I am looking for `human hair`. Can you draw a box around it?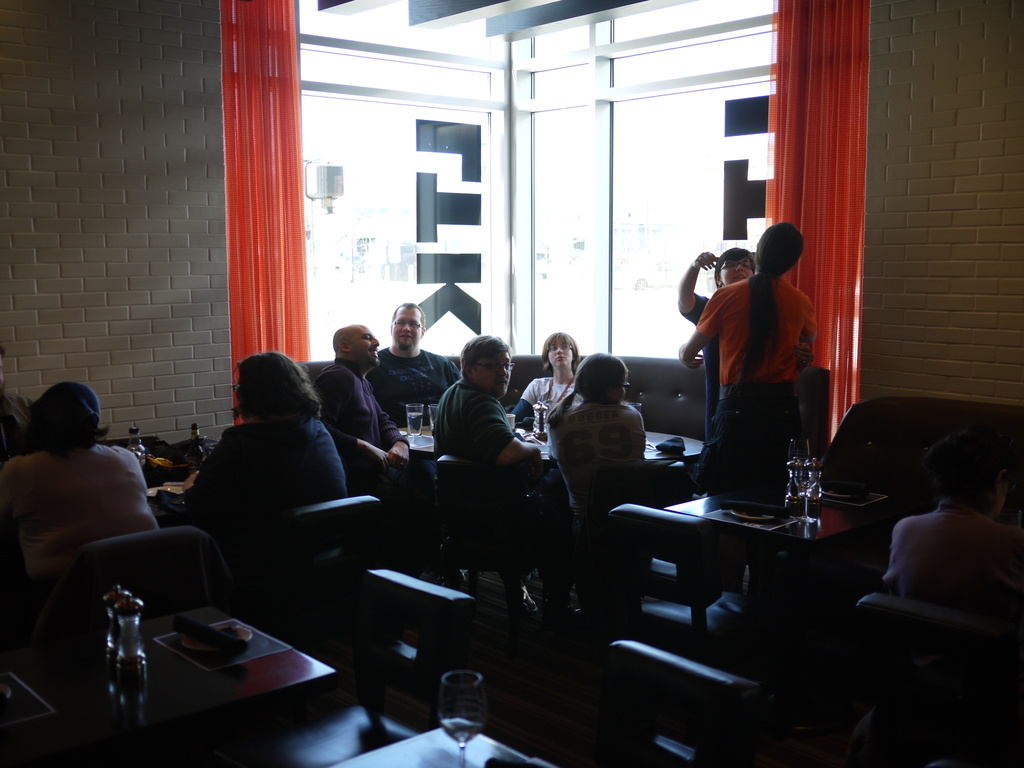
Sure, the bounding box is select_region(538, 331, 579, 371).
